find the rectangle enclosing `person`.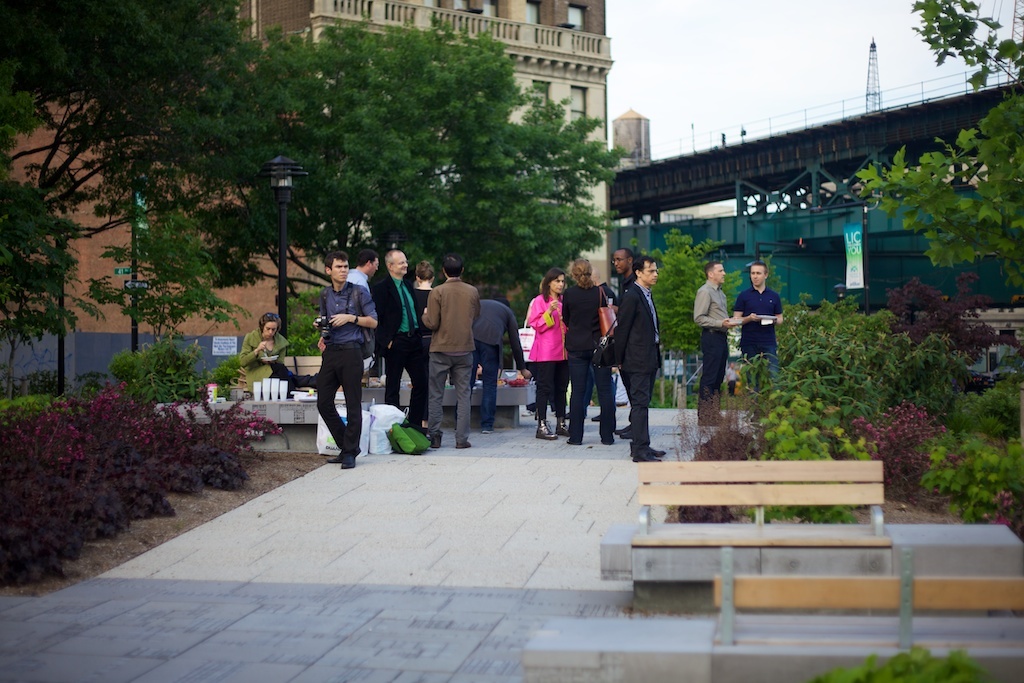
rect(347, 247, 378, 299).
